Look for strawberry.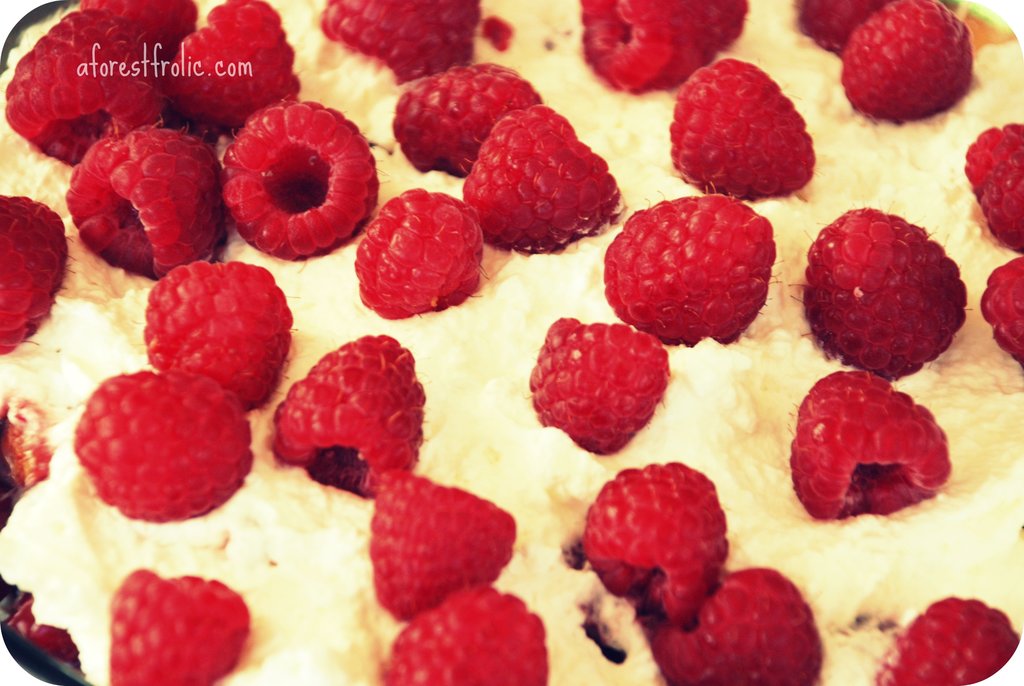
Found: 658 568 835 685.
